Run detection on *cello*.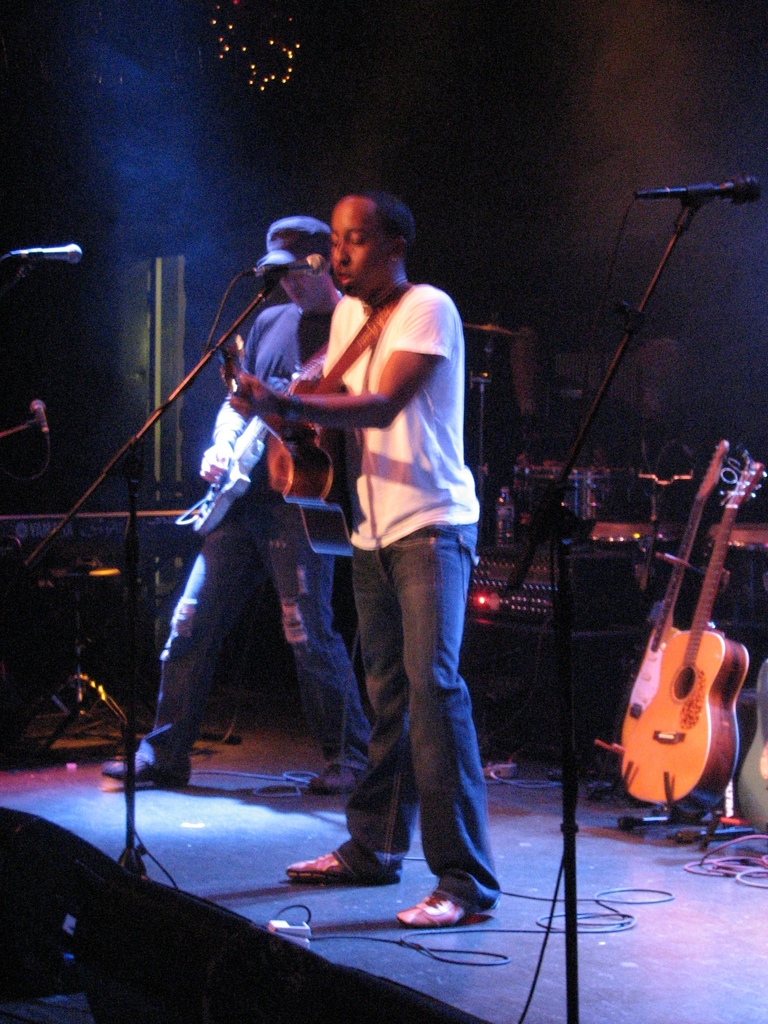
Result: box(623, 449, 758, 812).
